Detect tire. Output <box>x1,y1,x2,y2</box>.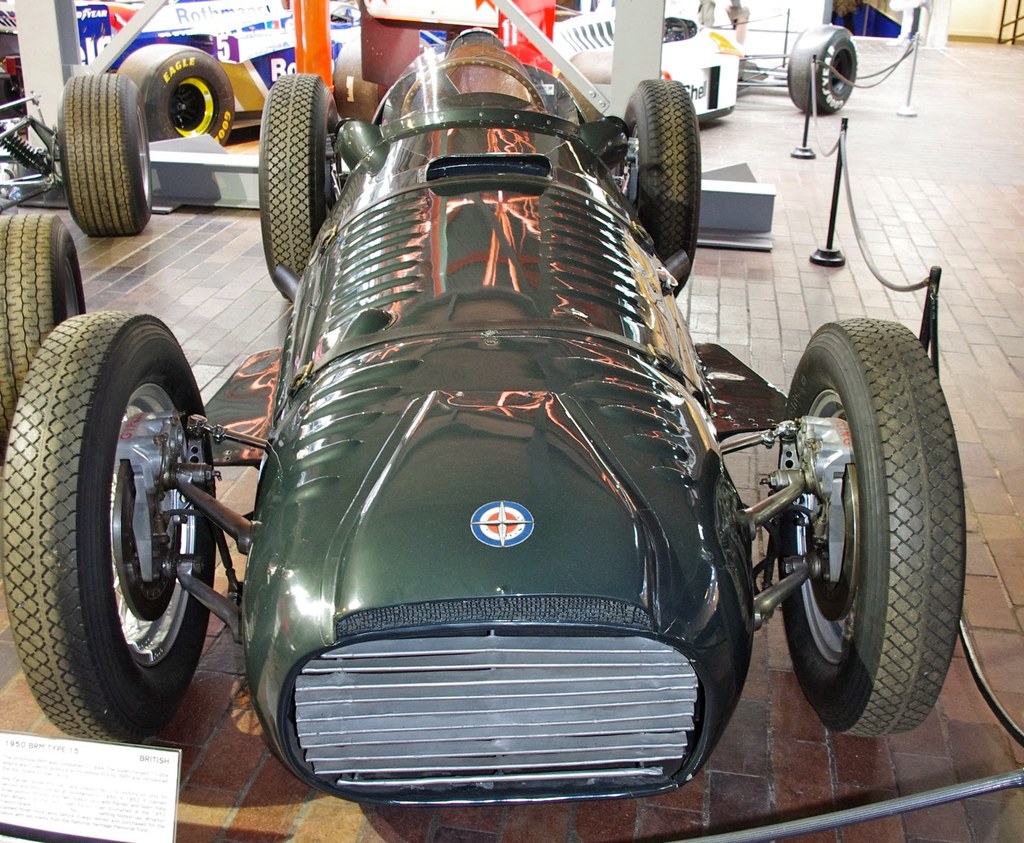
<box>613,78,701,296</box>.
